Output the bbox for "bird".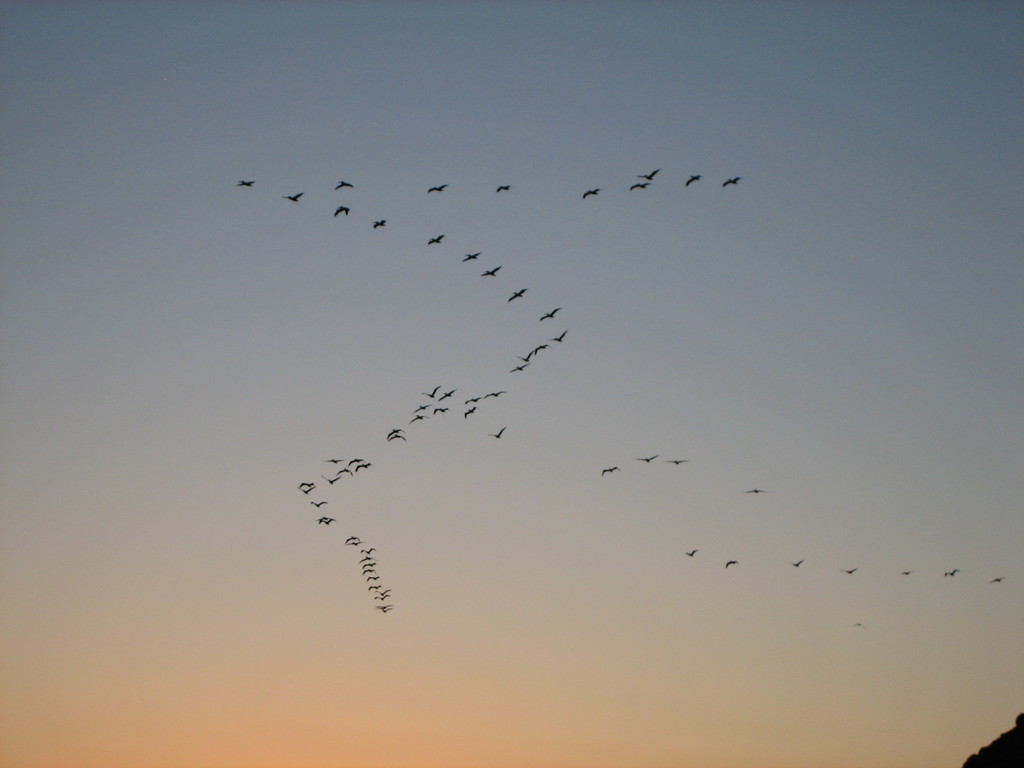
x1=340, y1=463, x2=351, y2=474.
